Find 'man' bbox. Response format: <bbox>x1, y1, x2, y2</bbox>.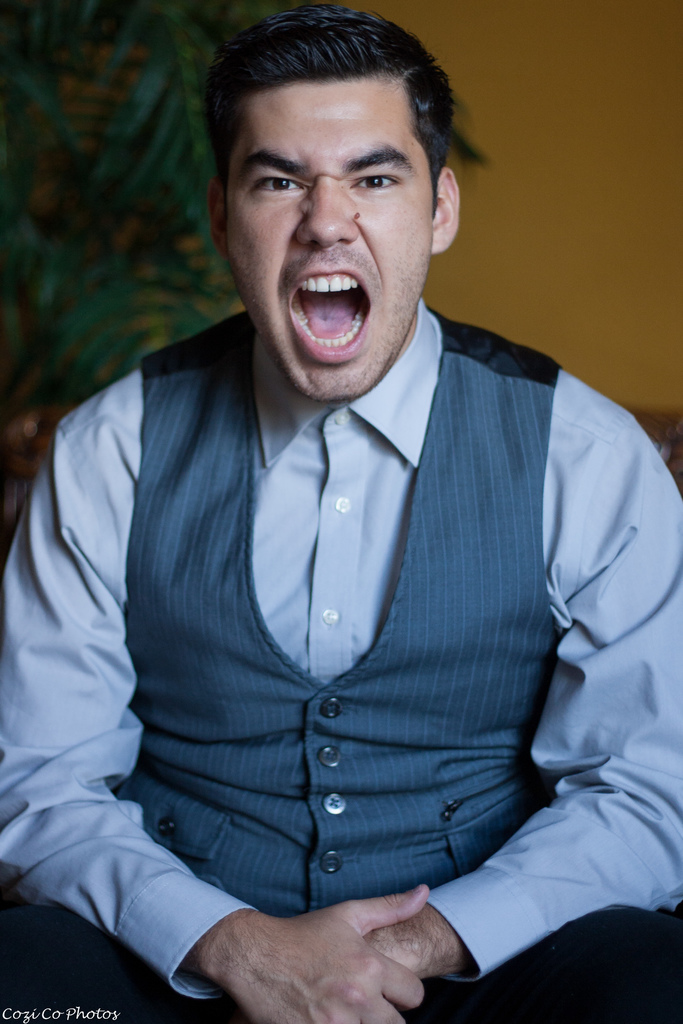
<bbox>17, 0, 679, 1020</bbox>.
